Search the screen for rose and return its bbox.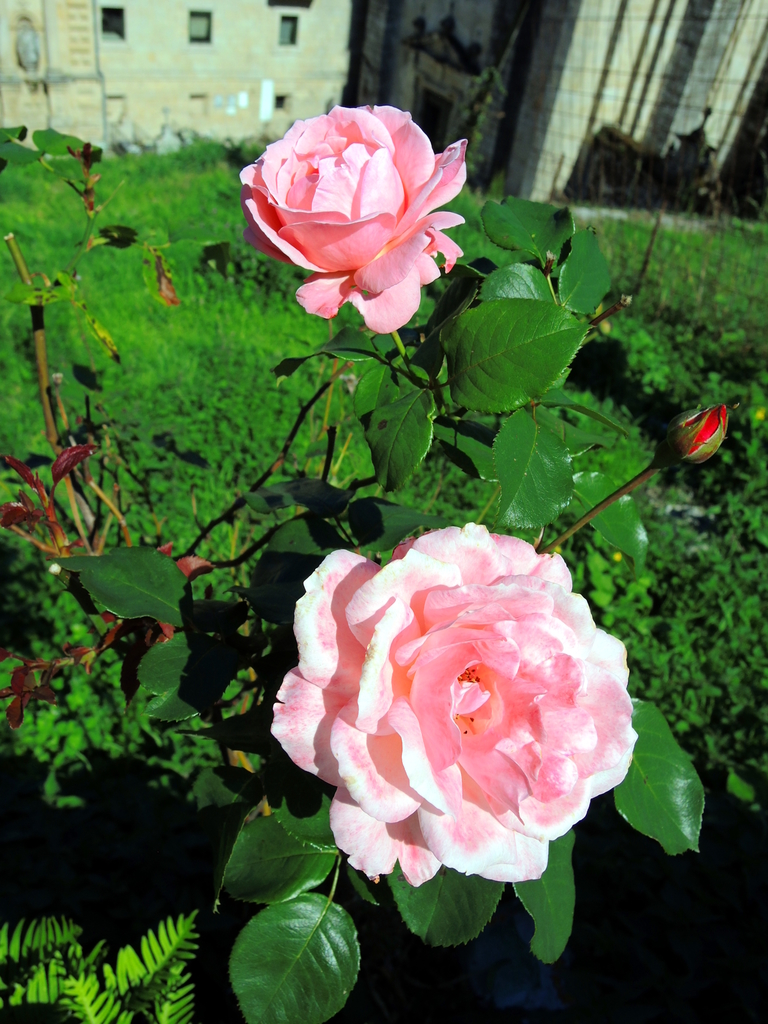
Found: region(268, 520, 642, 889).
